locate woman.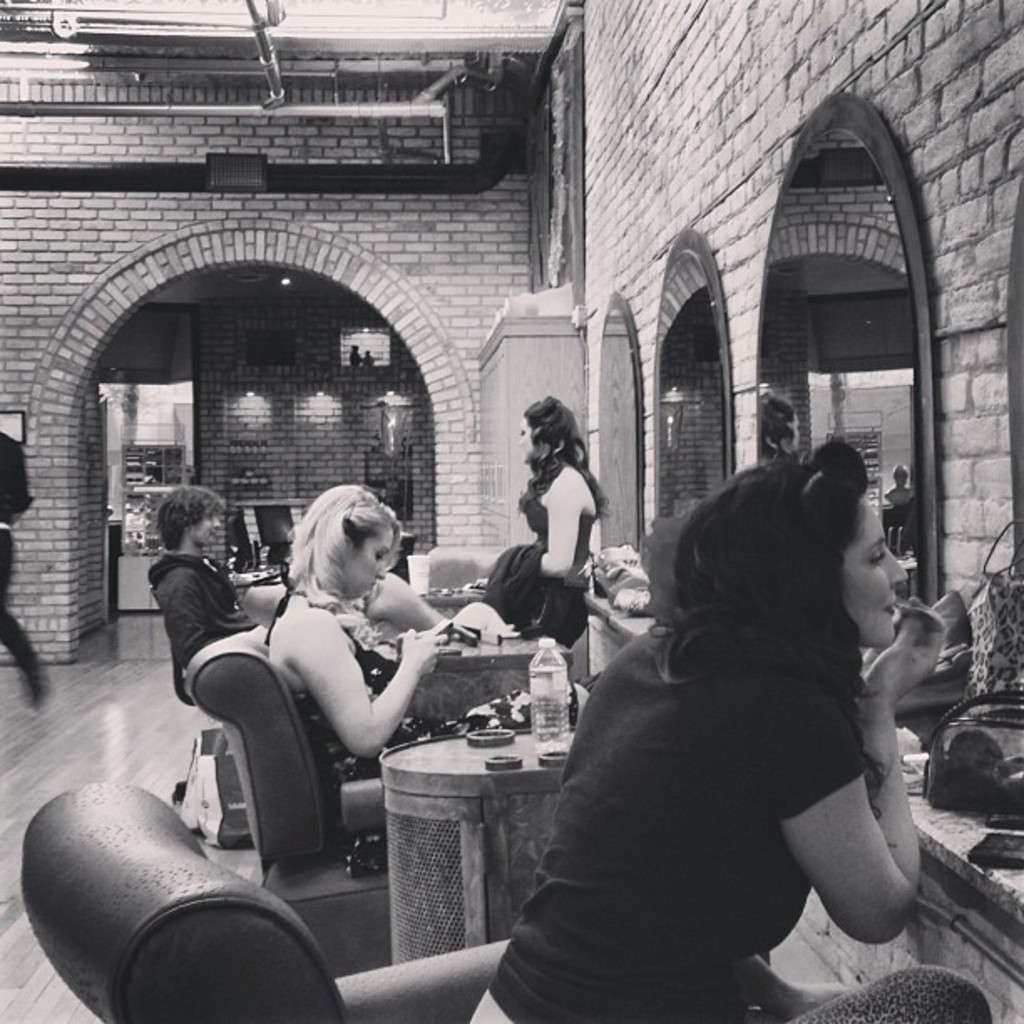
Bounding box: (left=256, top=482, right=609, bottom=833).
